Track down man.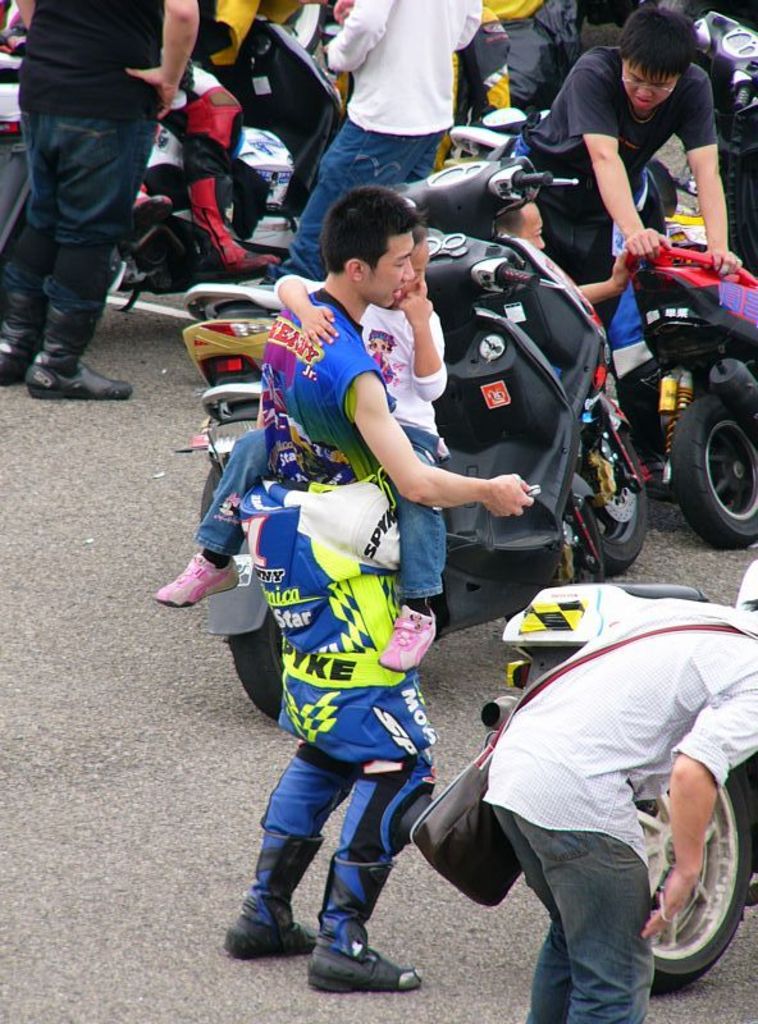
Tracked to (224,187,534,991).
